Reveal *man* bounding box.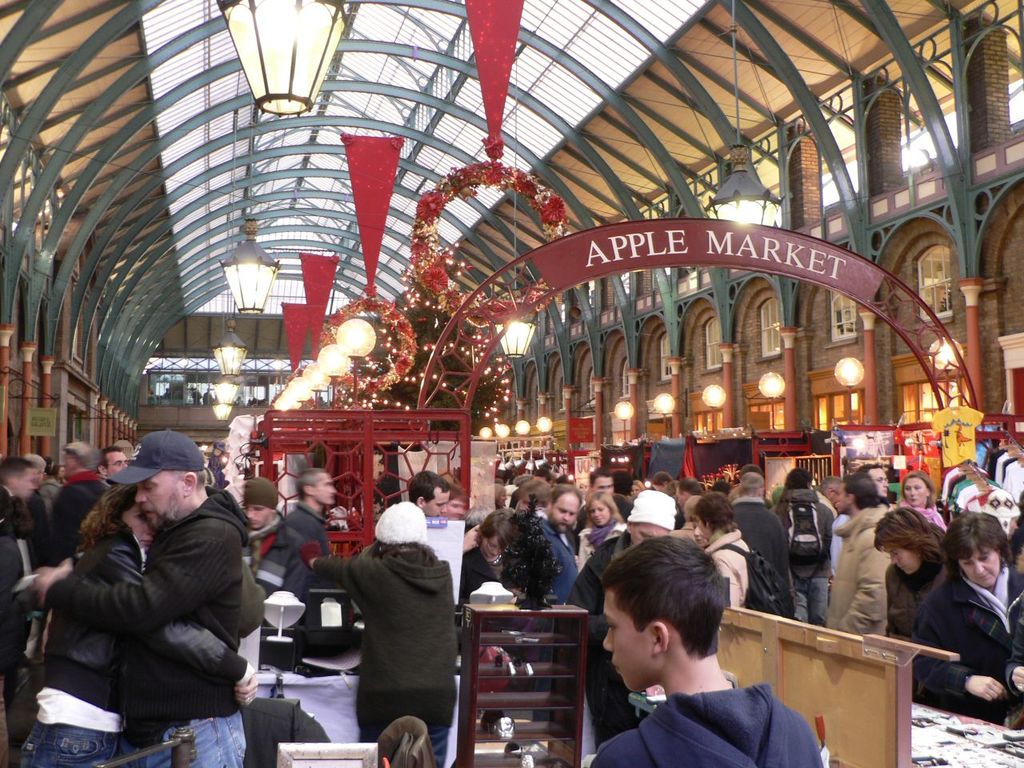
Revealed: crop(410, 469, 451, 519).
